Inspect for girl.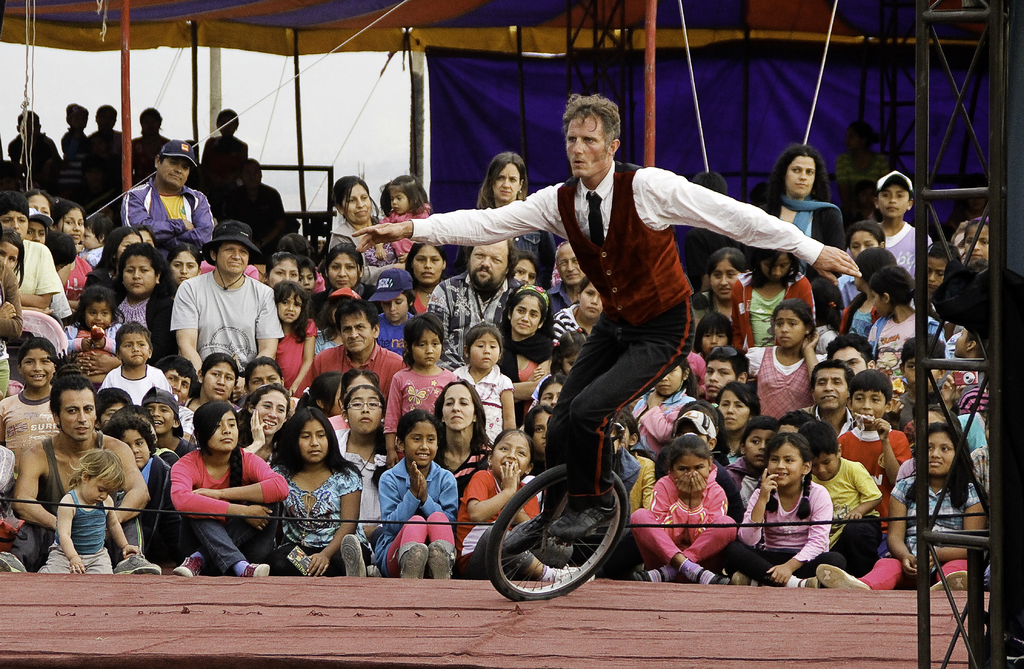
Inspection: bbox(340, 366, 383, 420).
